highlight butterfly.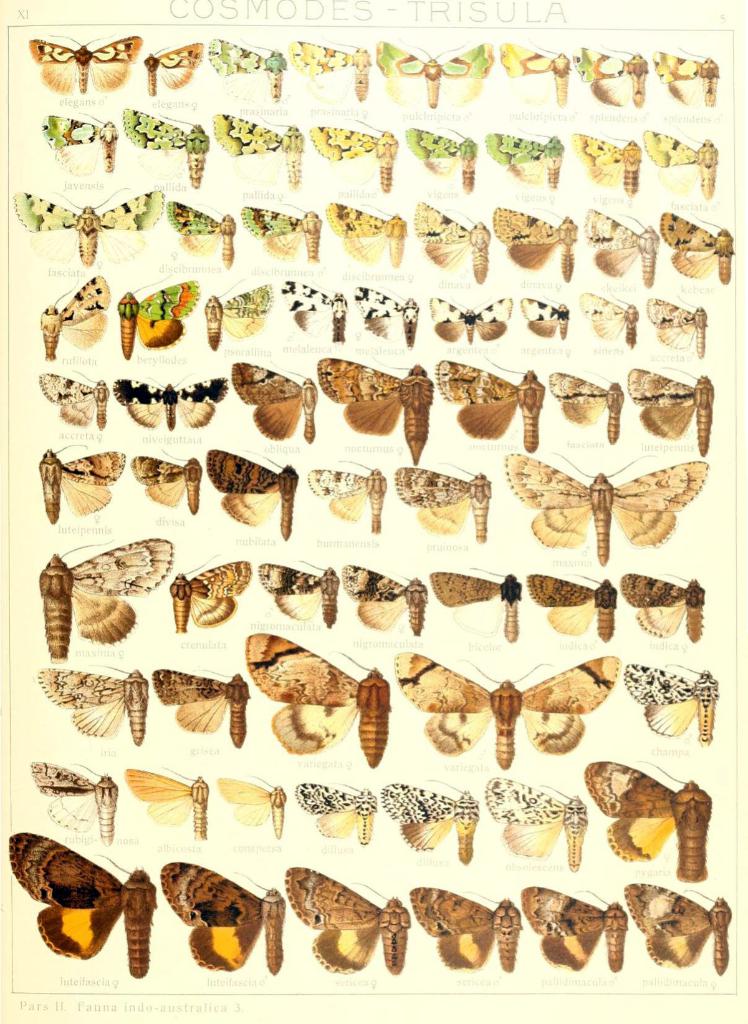
Highlighted region: [117,374,237,438].
